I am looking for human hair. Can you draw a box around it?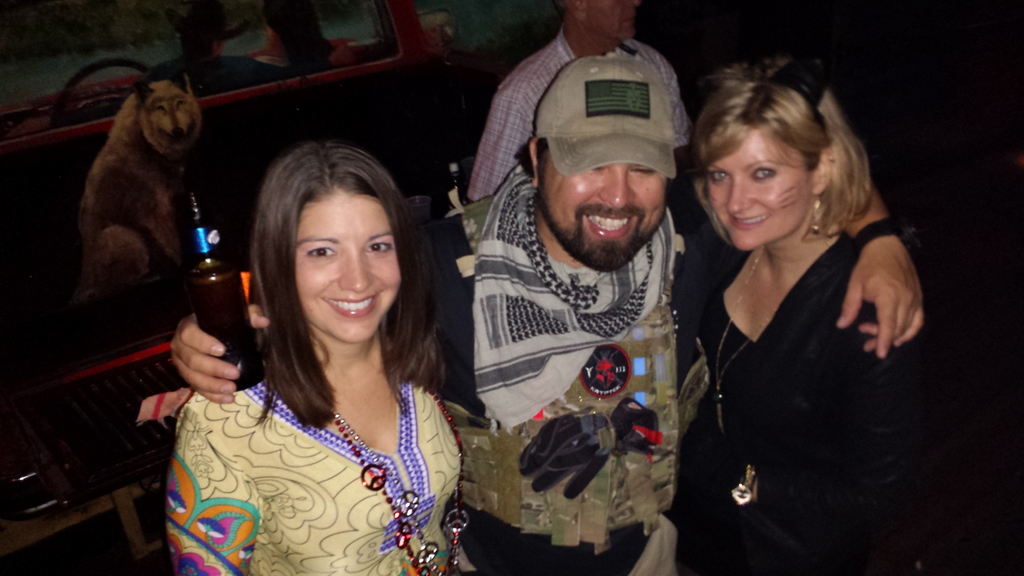
Sure, the bounding box is bbox=(243, 134, 420, 380).
